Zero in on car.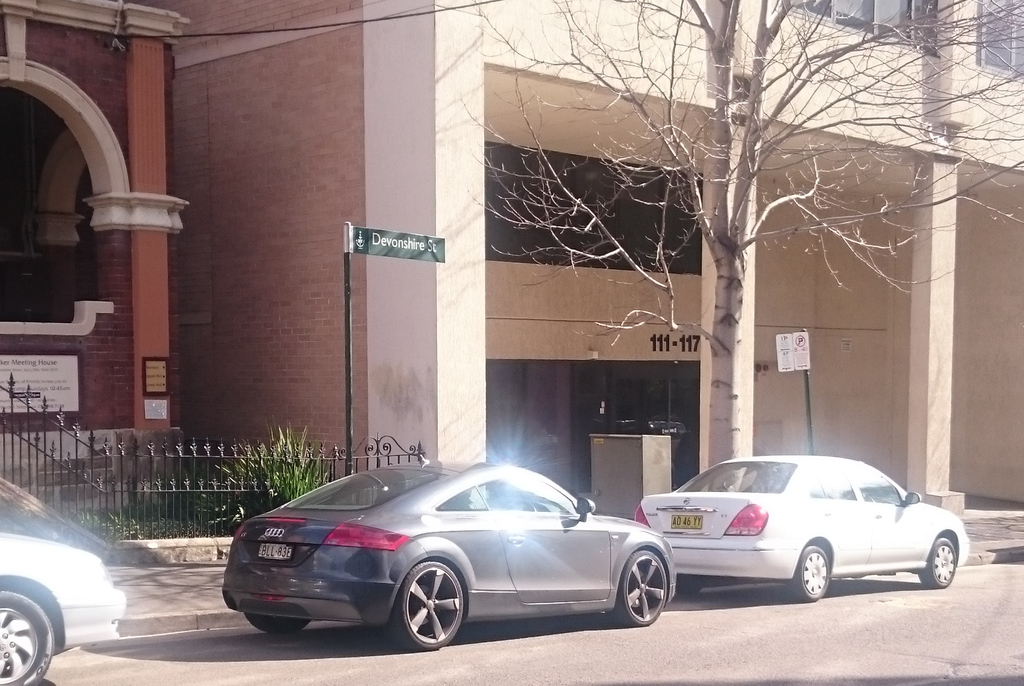
Zeroed in: 636,450,975,598.
